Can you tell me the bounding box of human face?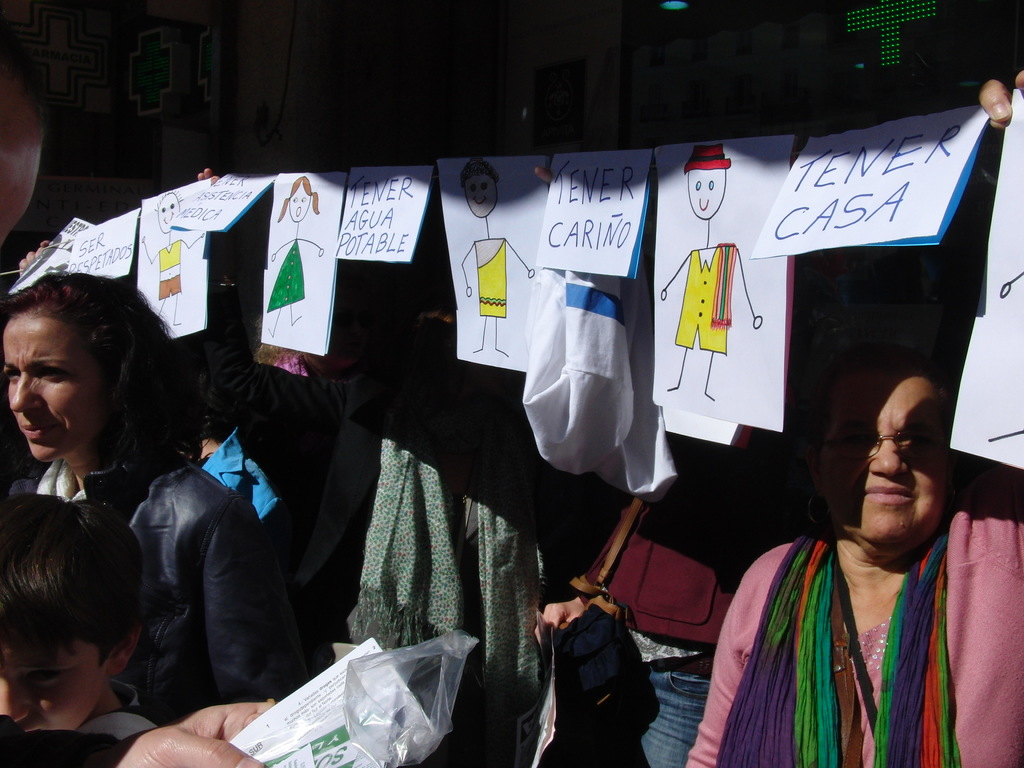
locate(835, 370, 975, 551).
